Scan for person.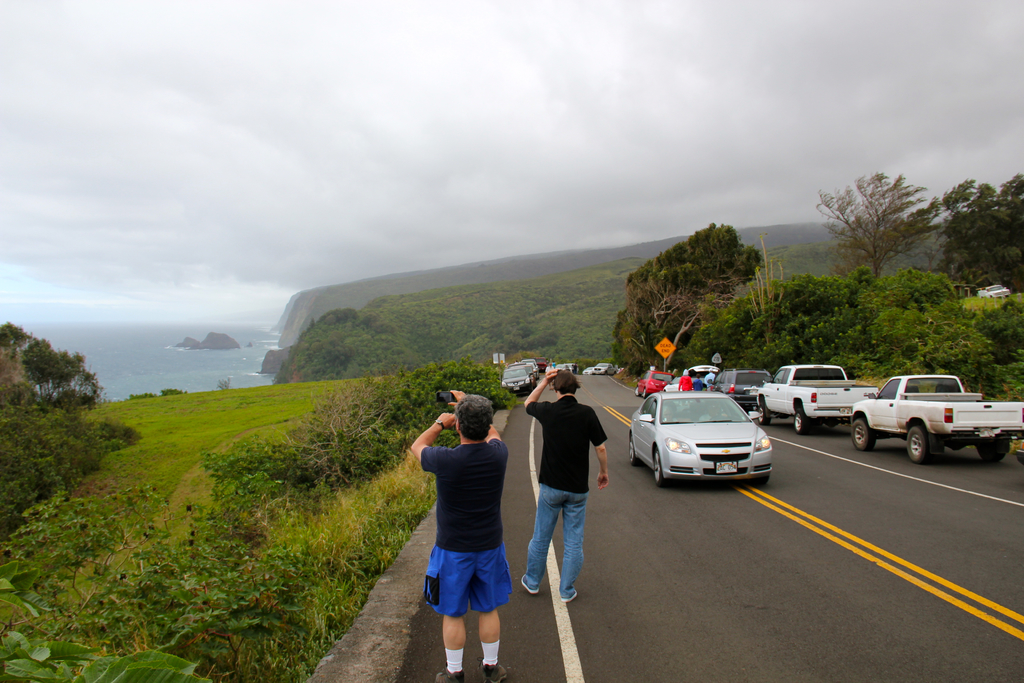
Scan result: [520,361,613,609].
